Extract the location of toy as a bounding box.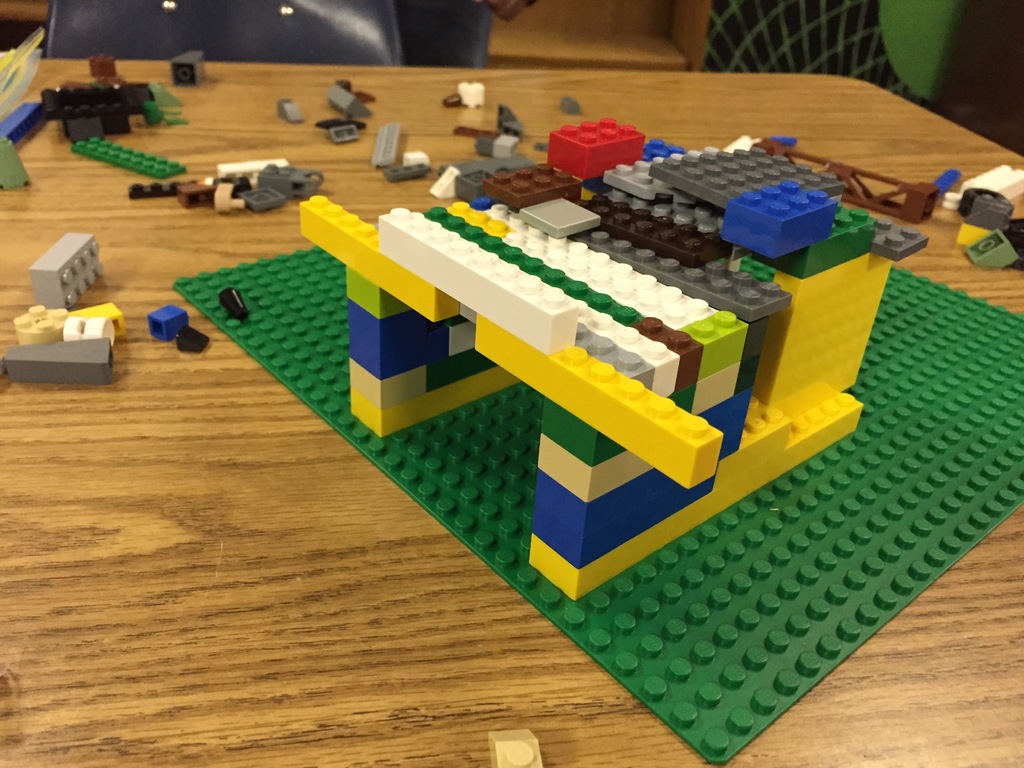
<bbox>173, 321, 207, 357</bbox>.
